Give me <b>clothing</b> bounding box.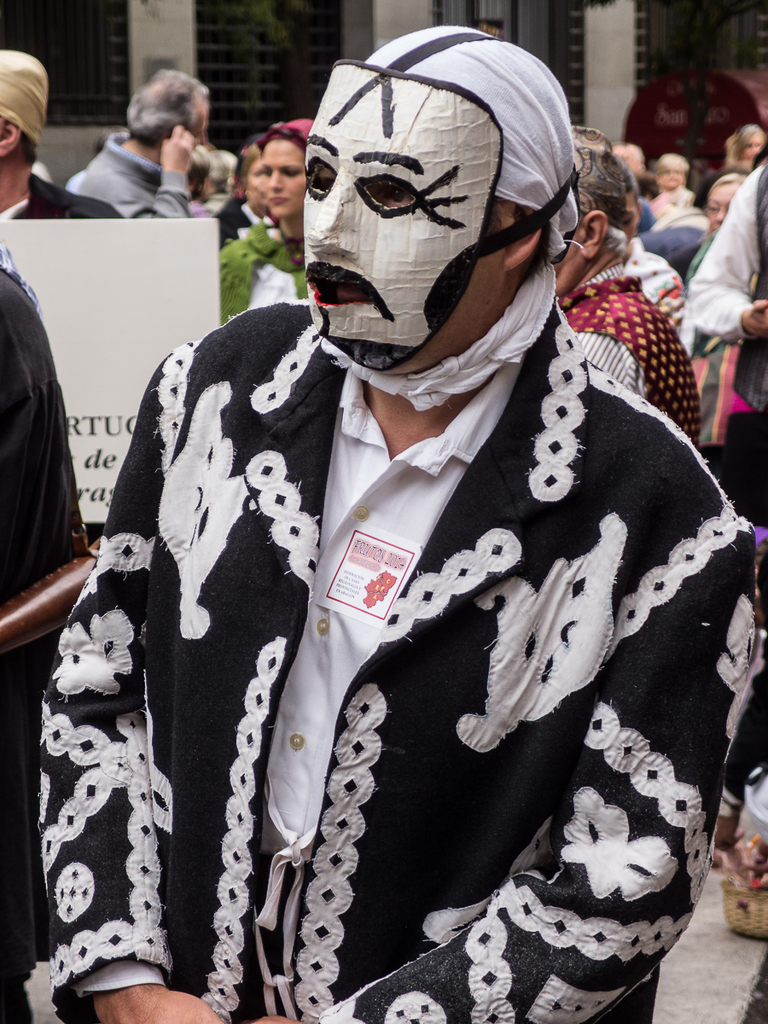
{"left": 553, "top": 259, "right": 699, "bottom": 1023}.
